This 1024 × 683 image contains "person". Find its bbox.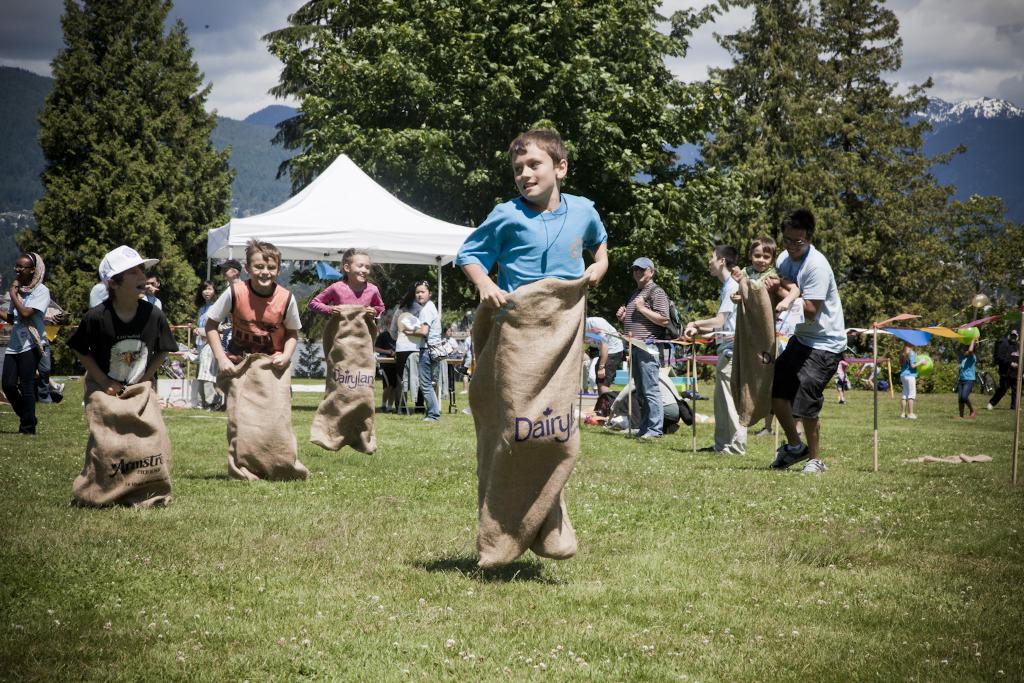
rect(401, 275, 447, 422).
